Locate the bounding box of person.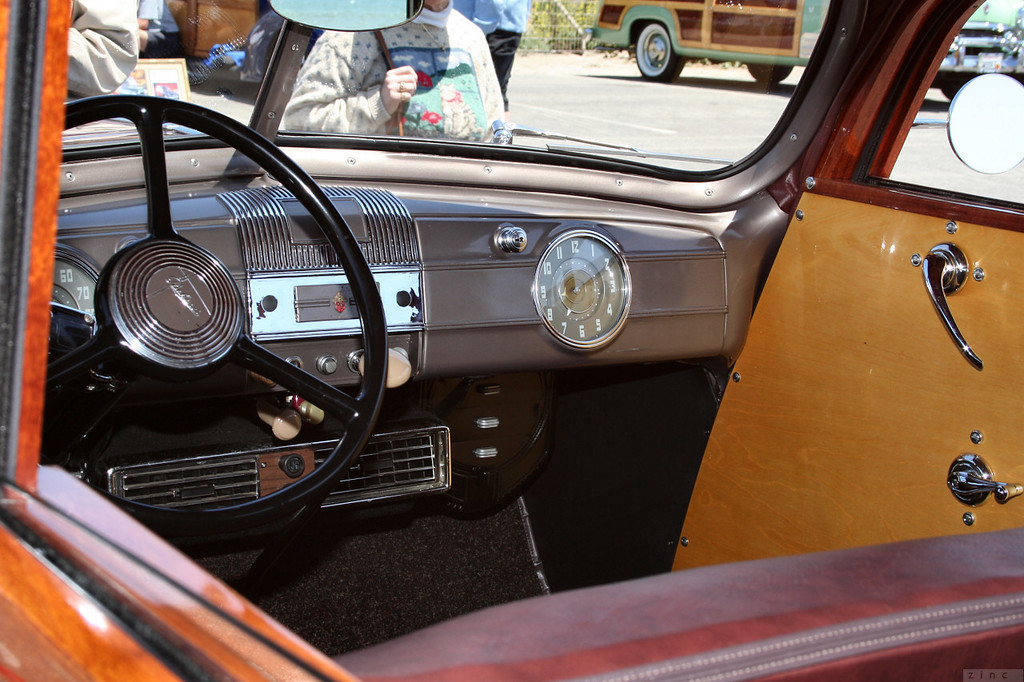
Bounding box: [left=54, top=0, right=149, bottom=118].
